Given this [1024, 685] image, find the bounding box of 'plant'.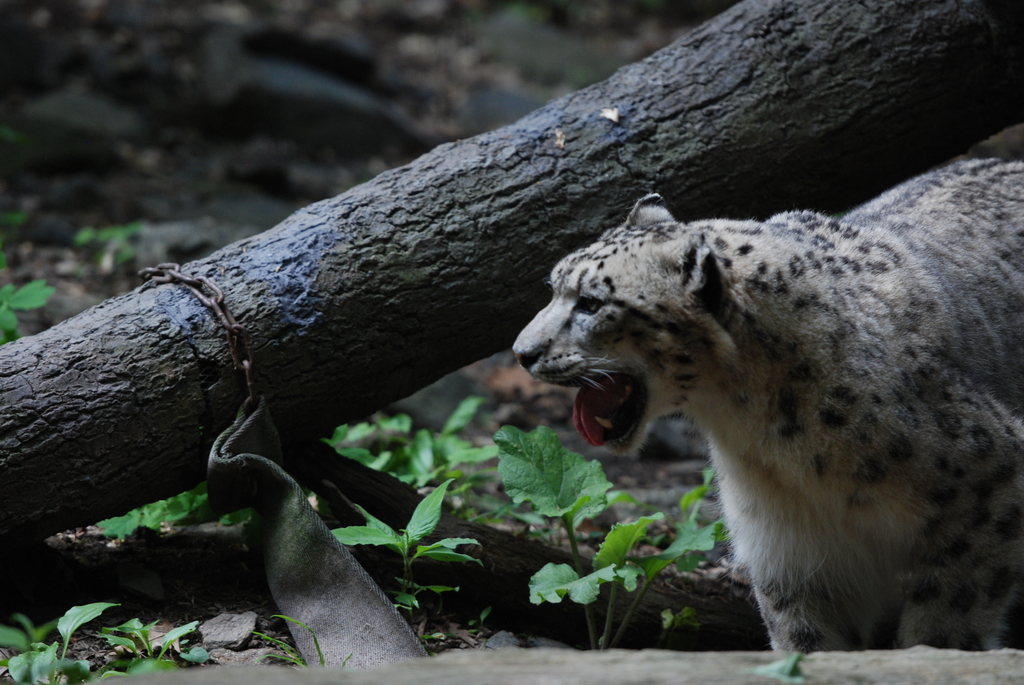
<region>93, 492, 220, 535</region>.
